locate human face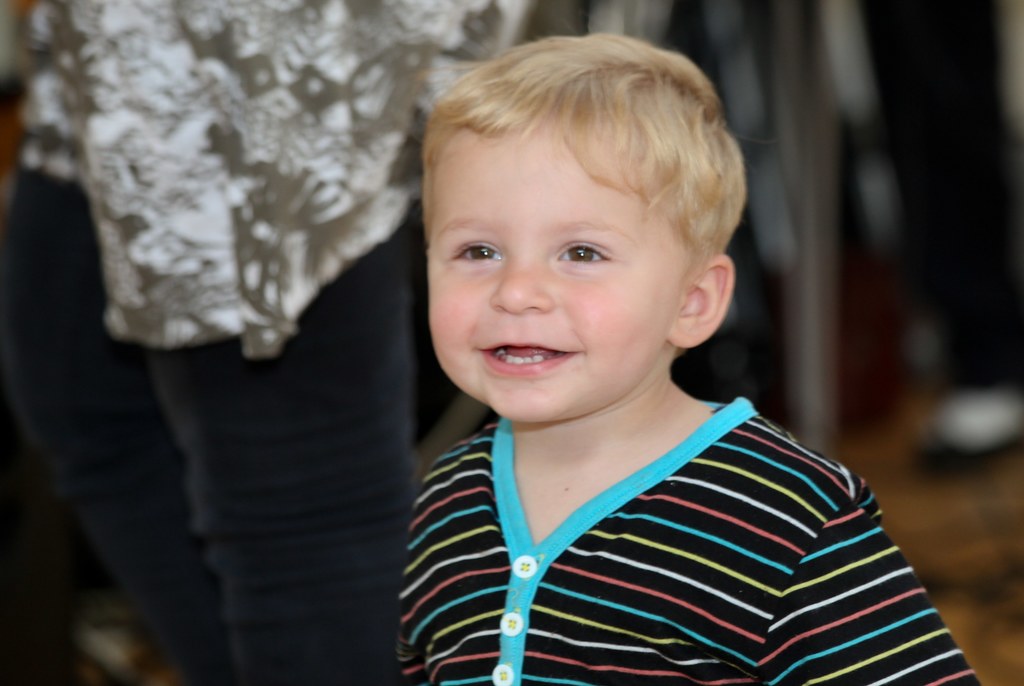
bbox=(426, 132, 669, 422)
